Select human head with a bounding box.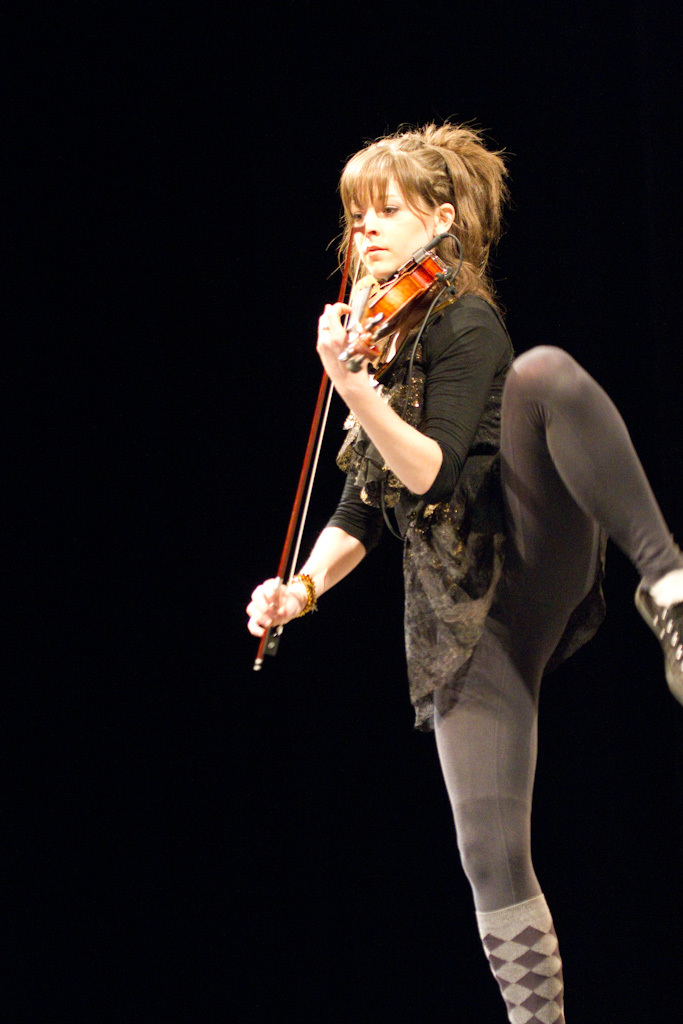
crop(330, 118, 511, 293).
